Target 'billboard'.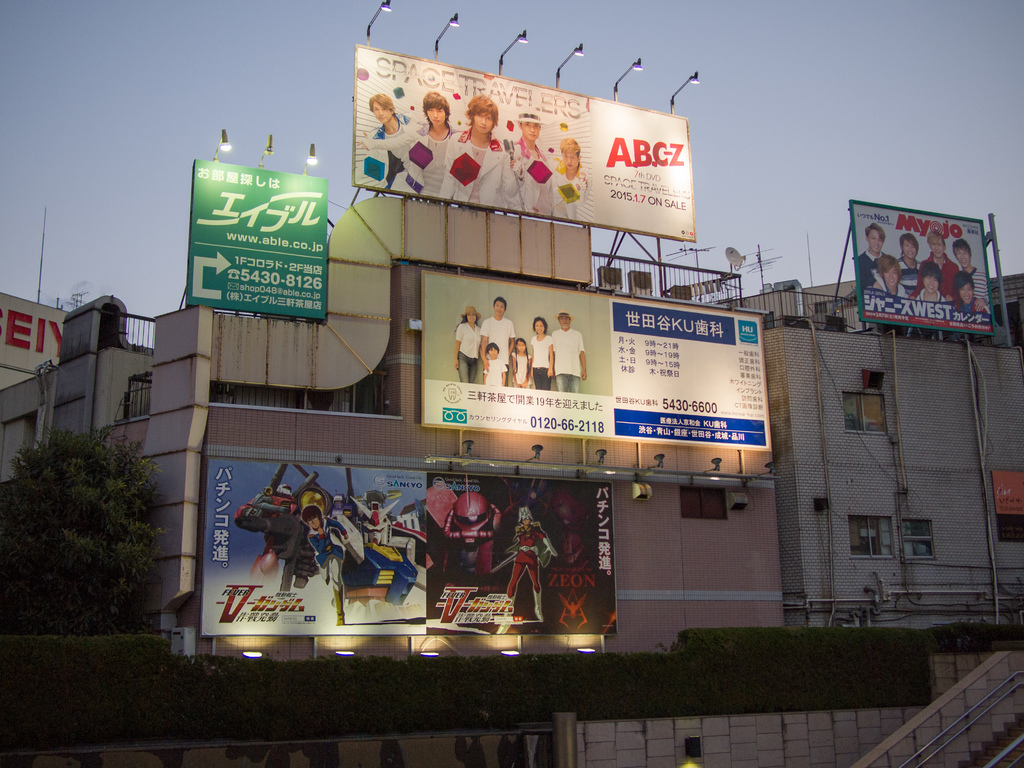
Target region: box(199, 457, 614, 636).
